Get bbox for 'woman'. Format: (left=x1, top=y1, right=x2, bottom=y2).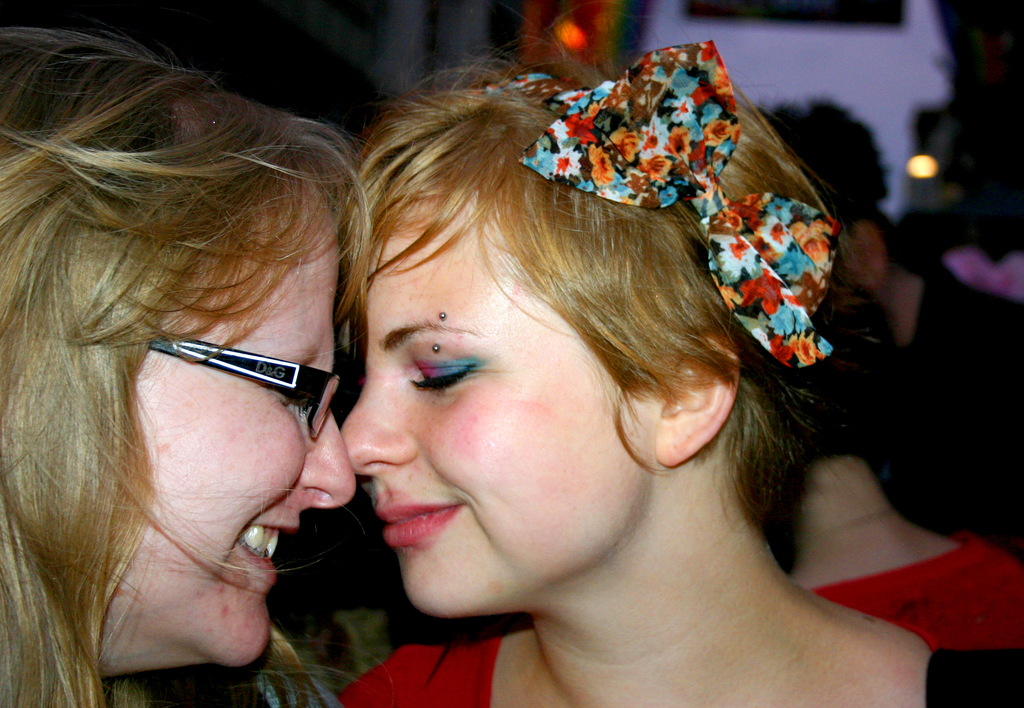
(left=211, top=35, right=964, bottom=707).
